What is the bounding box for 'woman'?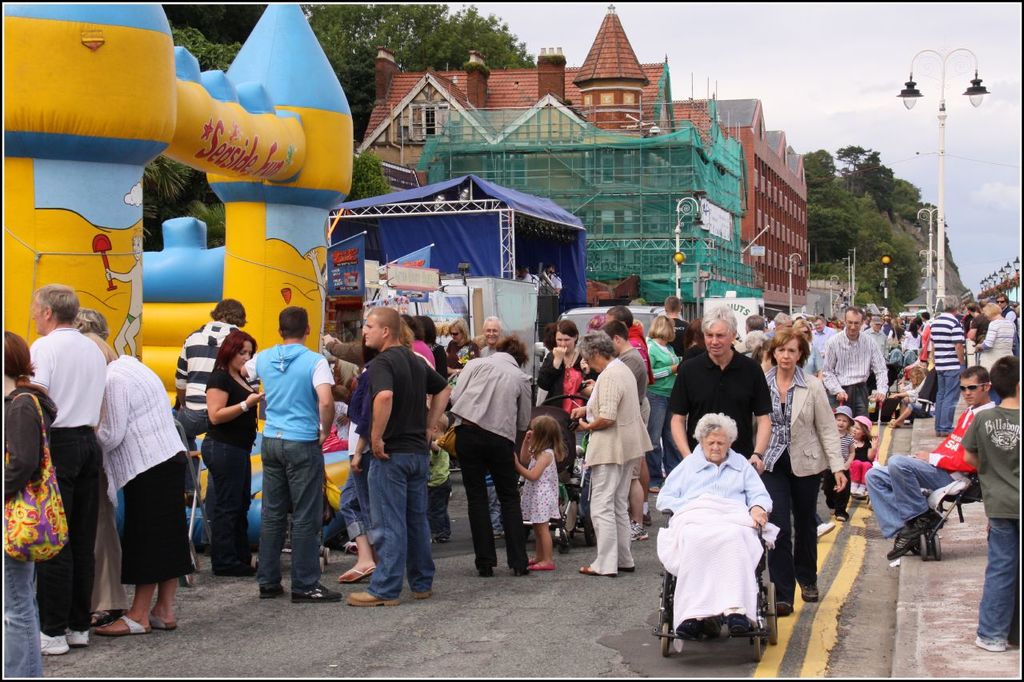
box(0, 329, 72, 676).
